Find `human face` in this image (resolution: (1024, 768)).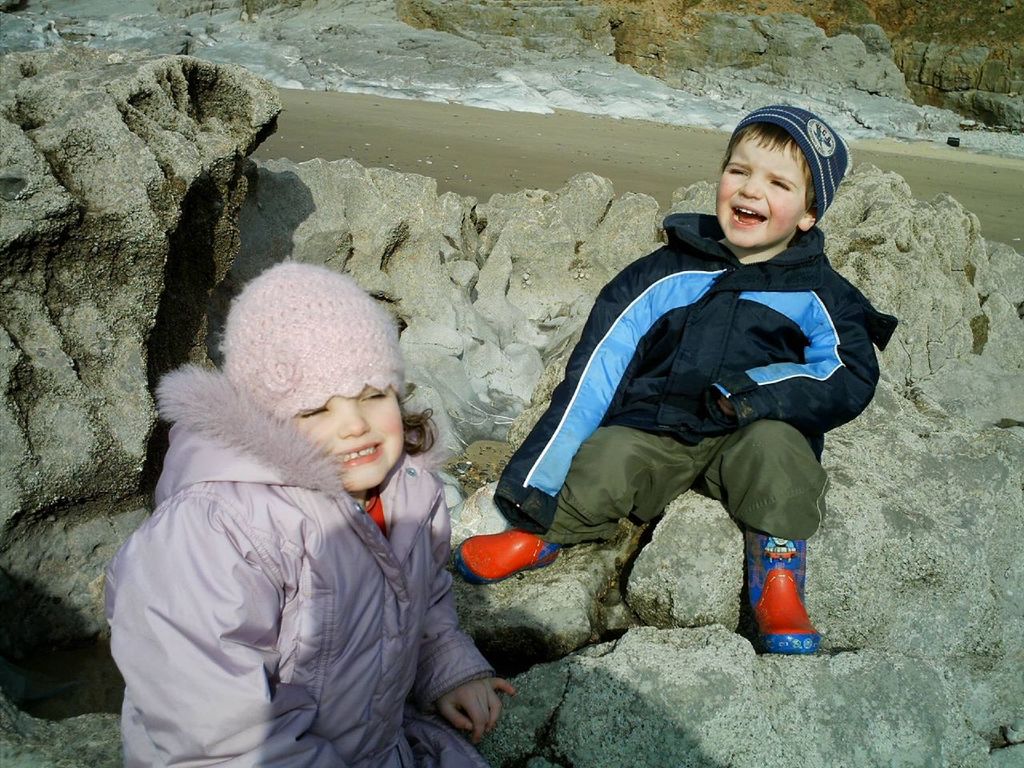
bbox(290, 382, 408, 492).
